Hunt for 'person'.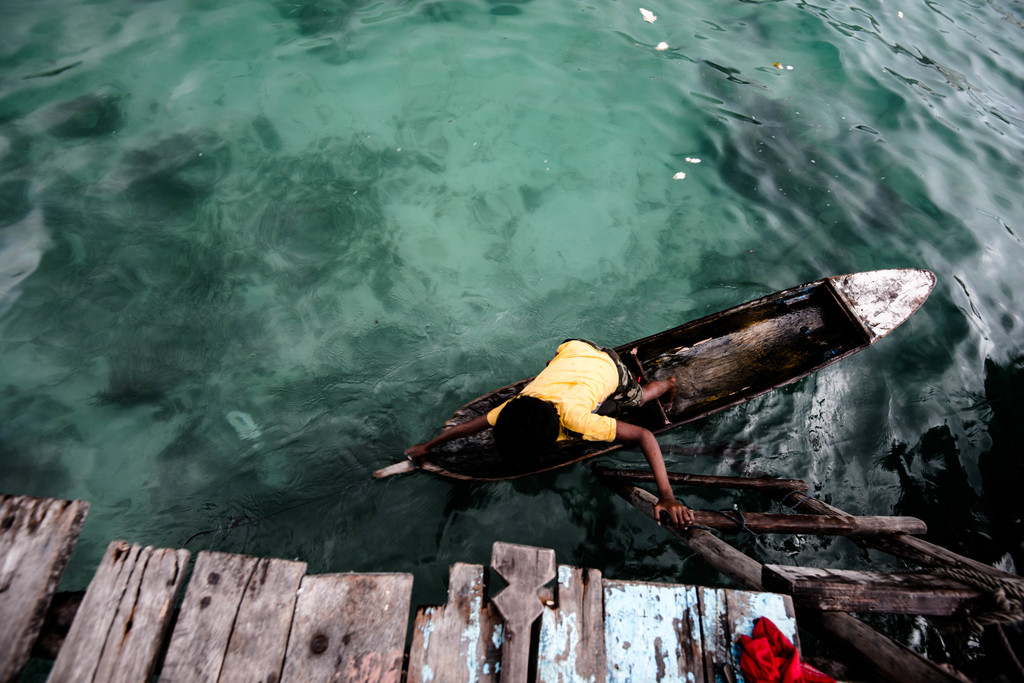
Hunted down at bbox=(402, 339, 694, 531).
